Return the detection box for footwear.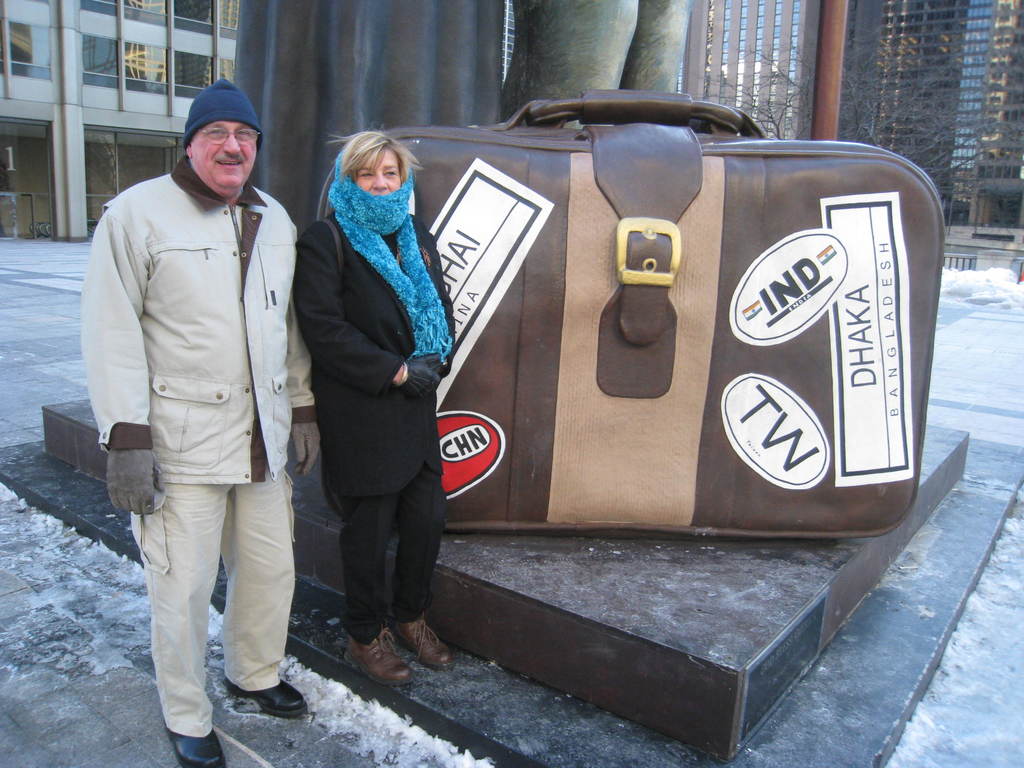
<bbox>163, 726, 224, 767</bbox>.
